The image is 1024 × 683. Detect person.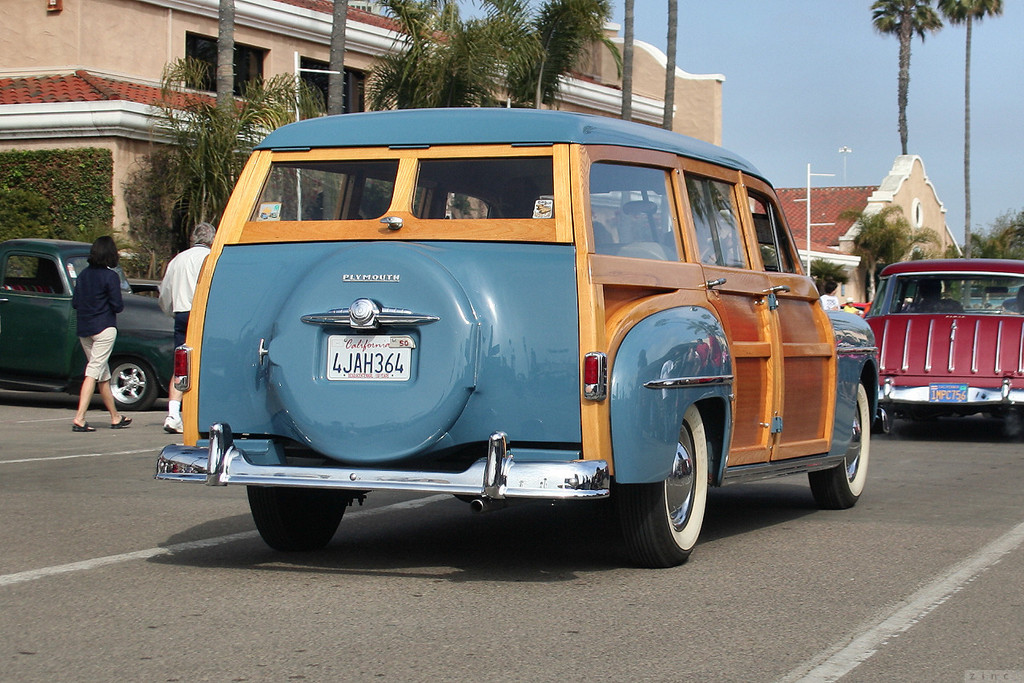
Detection: detection(155, 223, 213, 431).
